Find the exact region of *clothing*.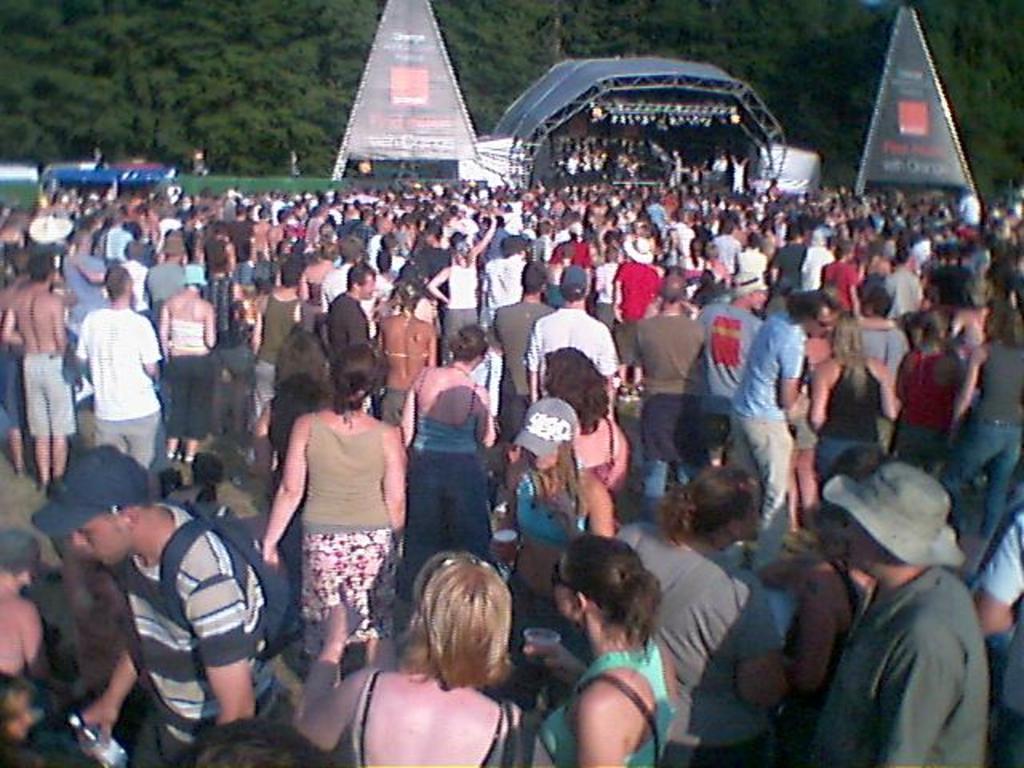
Exact region: <bbox>554, 234, 584, 266</bbox>.
